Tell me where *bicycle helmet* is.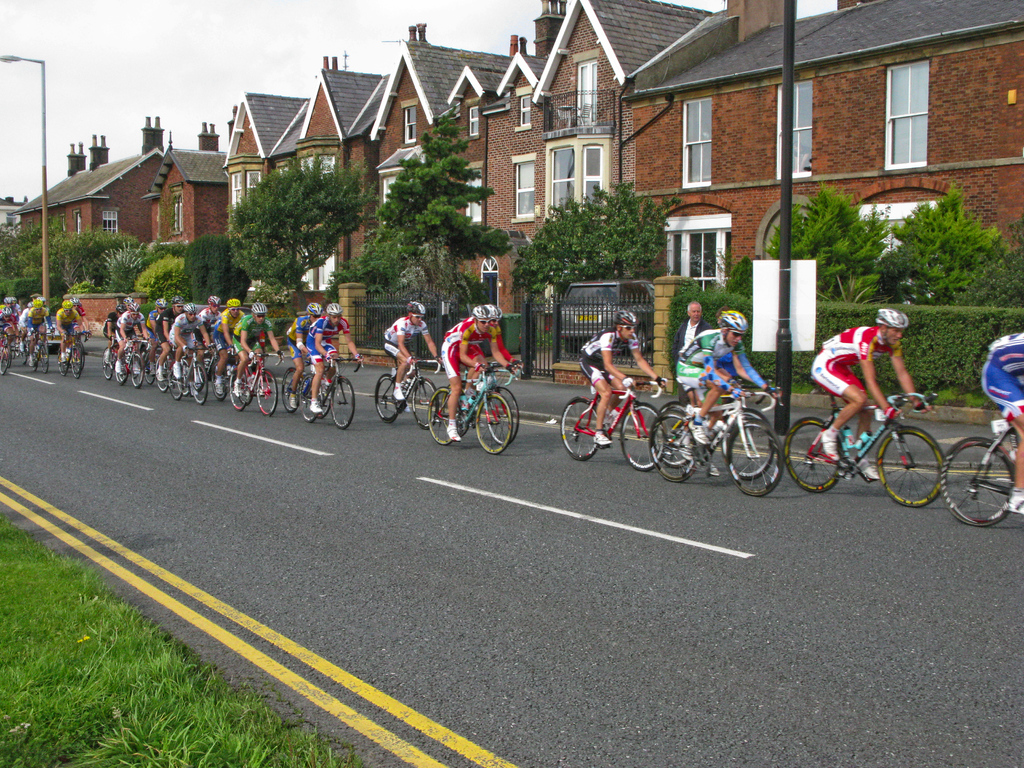
*bicycle helmet* is at BBox(117, 306, 127, 314).
